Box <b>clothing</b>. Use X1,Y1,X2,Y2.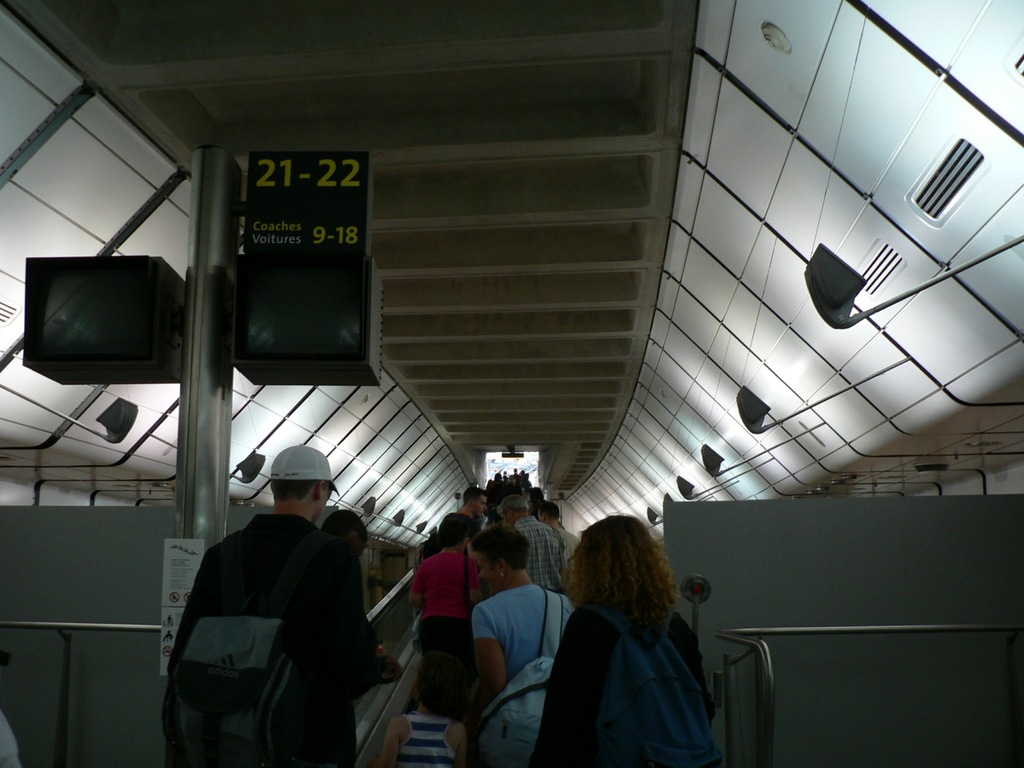
404,548,488,717.
